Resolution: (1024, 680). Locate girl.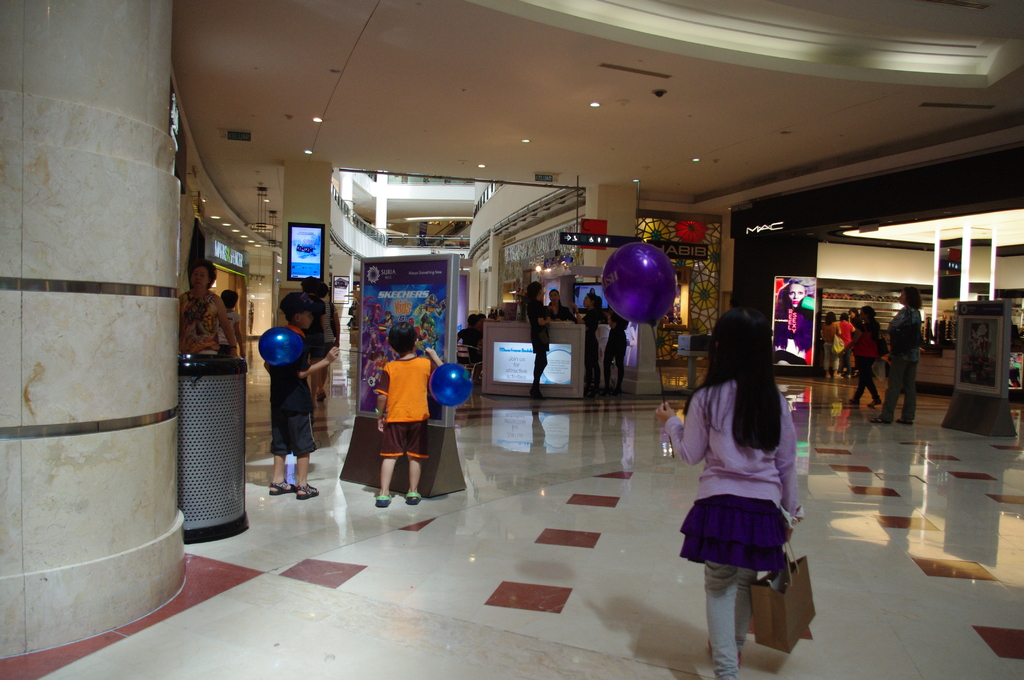
box(178, 263, 239, 359).
